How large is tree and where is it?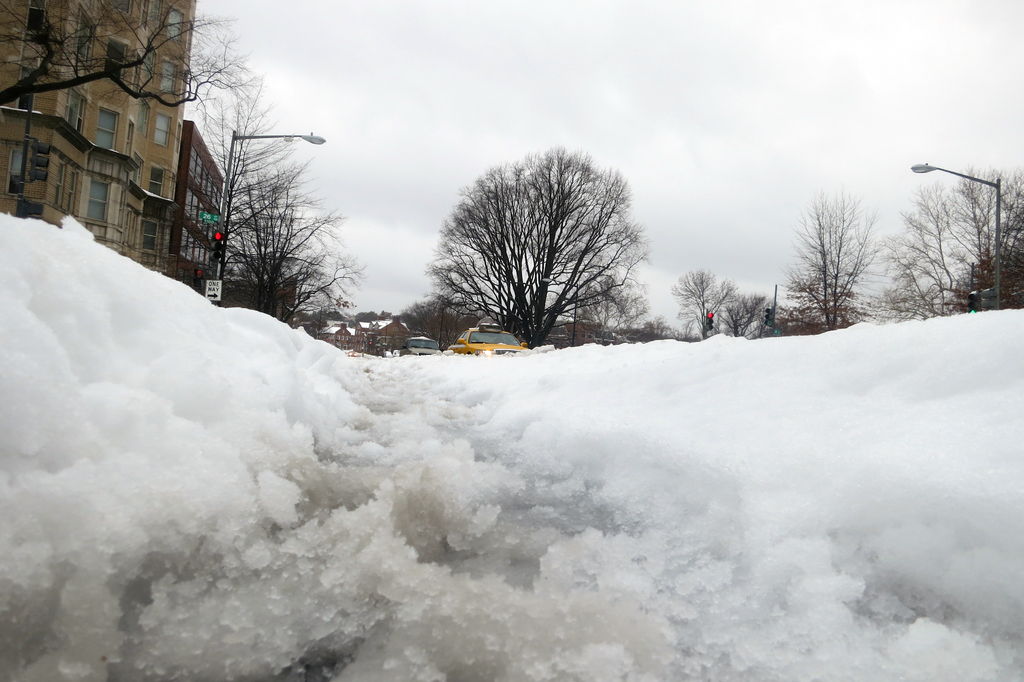
Bounding box: bbox=[669, 267, 736, 341].
